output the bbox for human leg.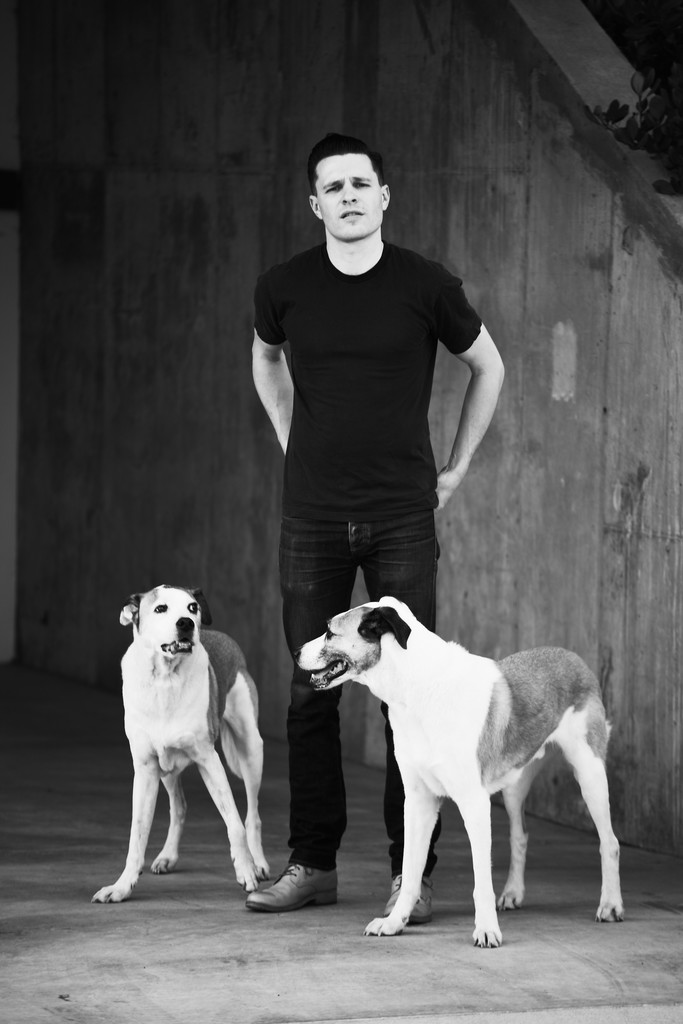
l=359, t=498, r=438, b=923.
